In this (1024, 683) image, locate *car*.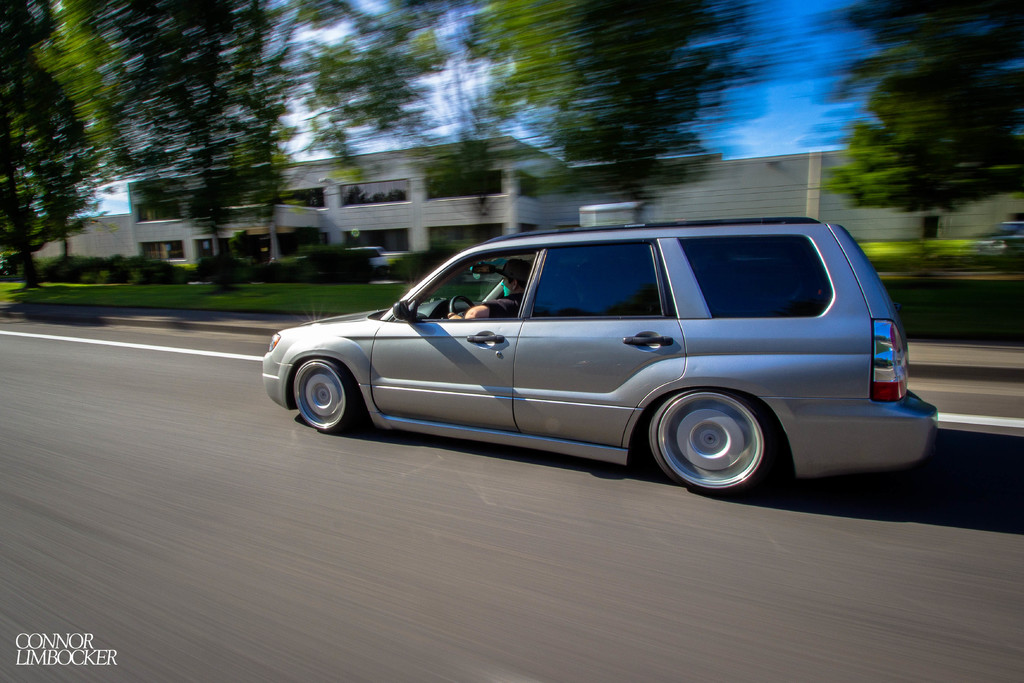
Bounding box: 351 247 383 272.
